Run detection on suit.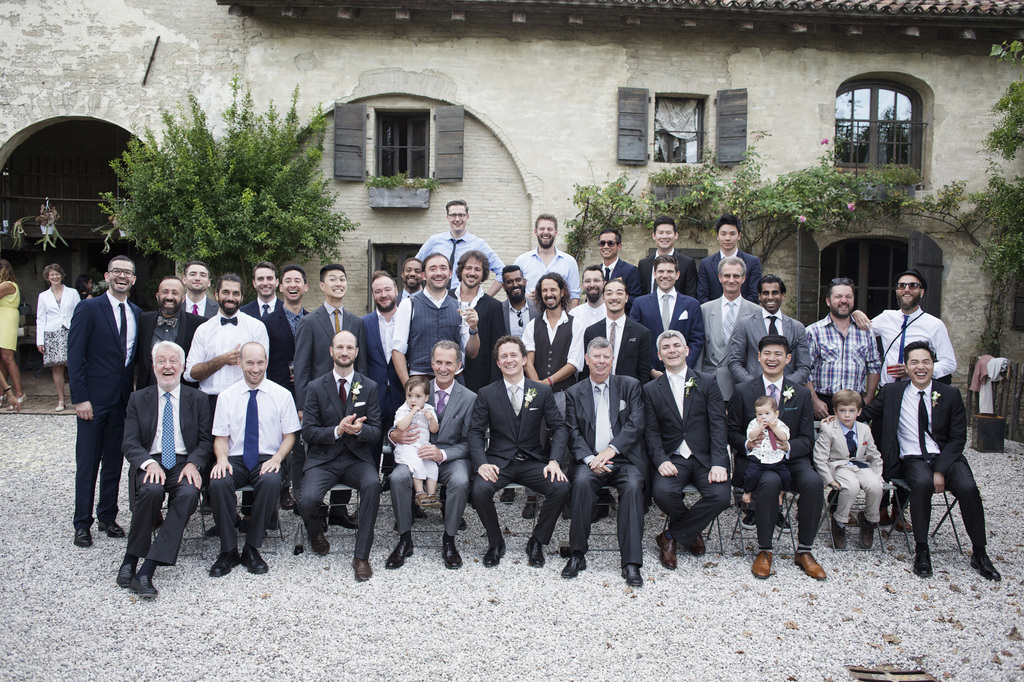
Result: l=582, t=310, r=653, b=392.
